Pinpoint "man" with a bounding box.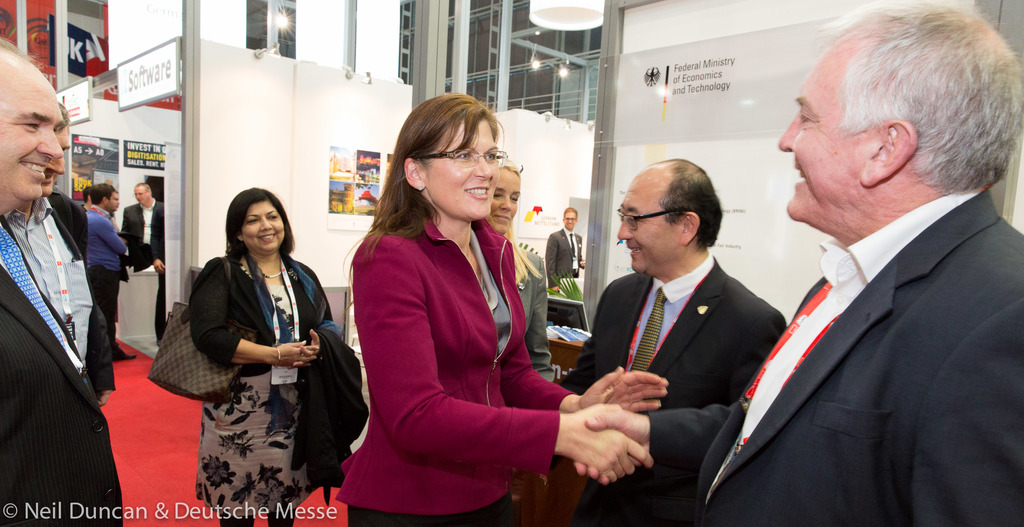
[120,181,160,263].
